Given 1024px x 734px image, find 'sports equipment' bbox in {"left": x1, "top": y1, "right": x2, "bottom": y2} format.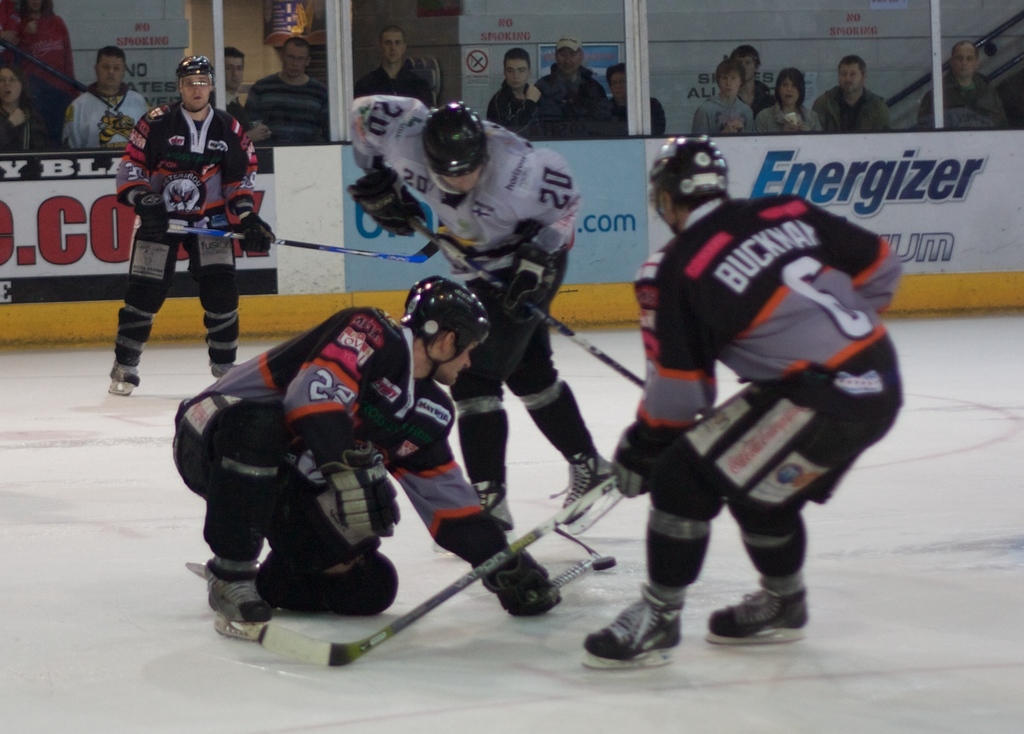
{"left": 240, "top": 467, "right": 622, "bottom": 672}.
